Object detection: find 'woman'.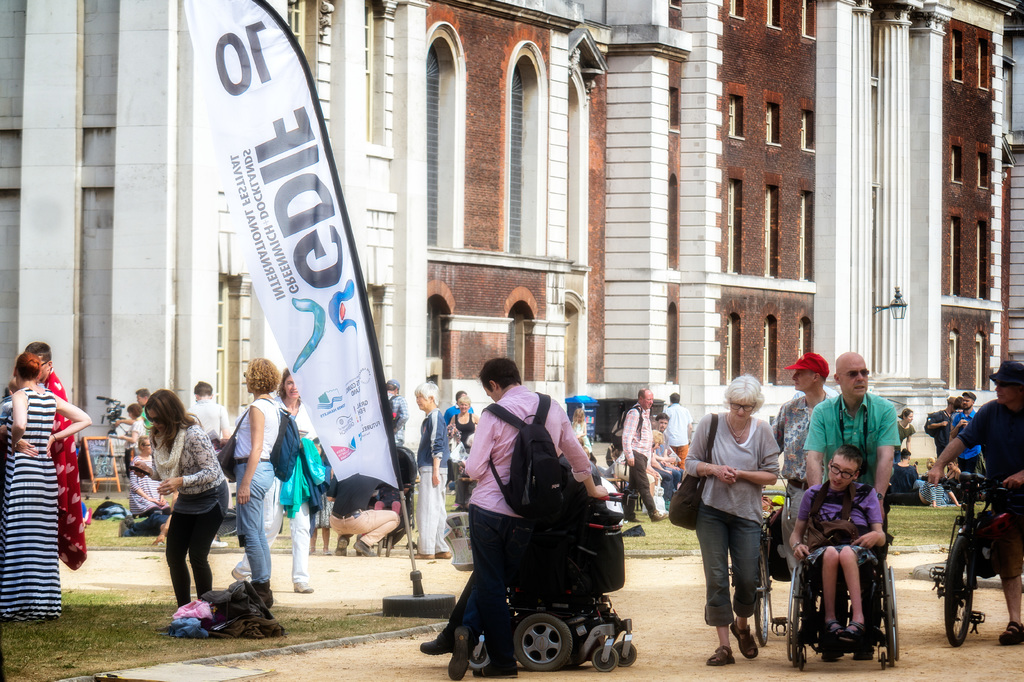
(228,354,282,609).
